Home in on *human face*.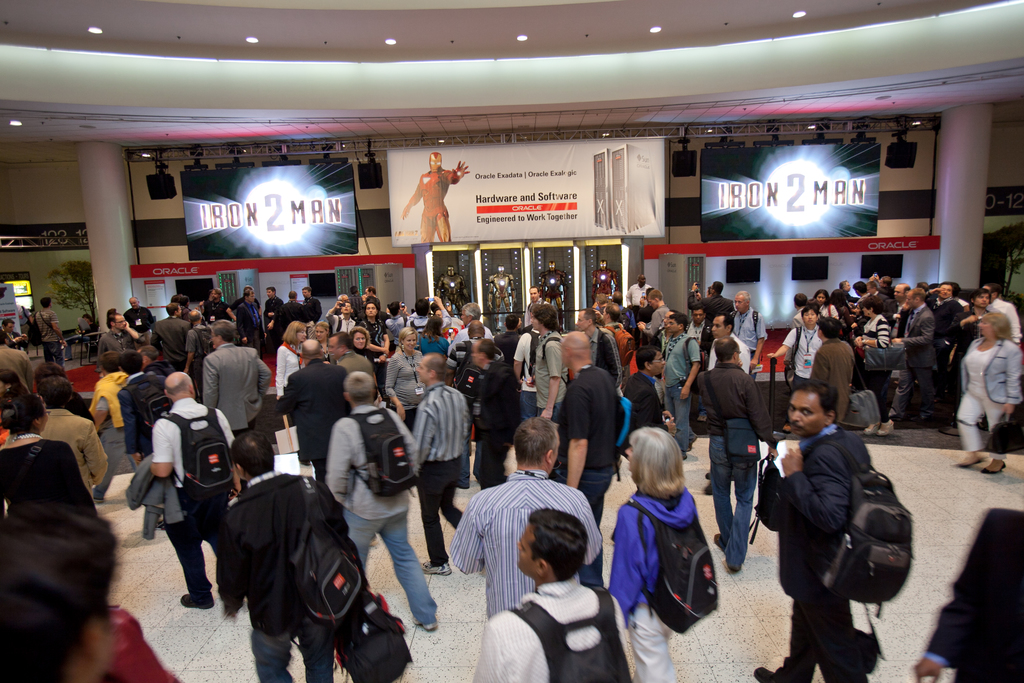
Homed in at {"left": 444, "top": 300, "right": 452, "bottom": 311}.
